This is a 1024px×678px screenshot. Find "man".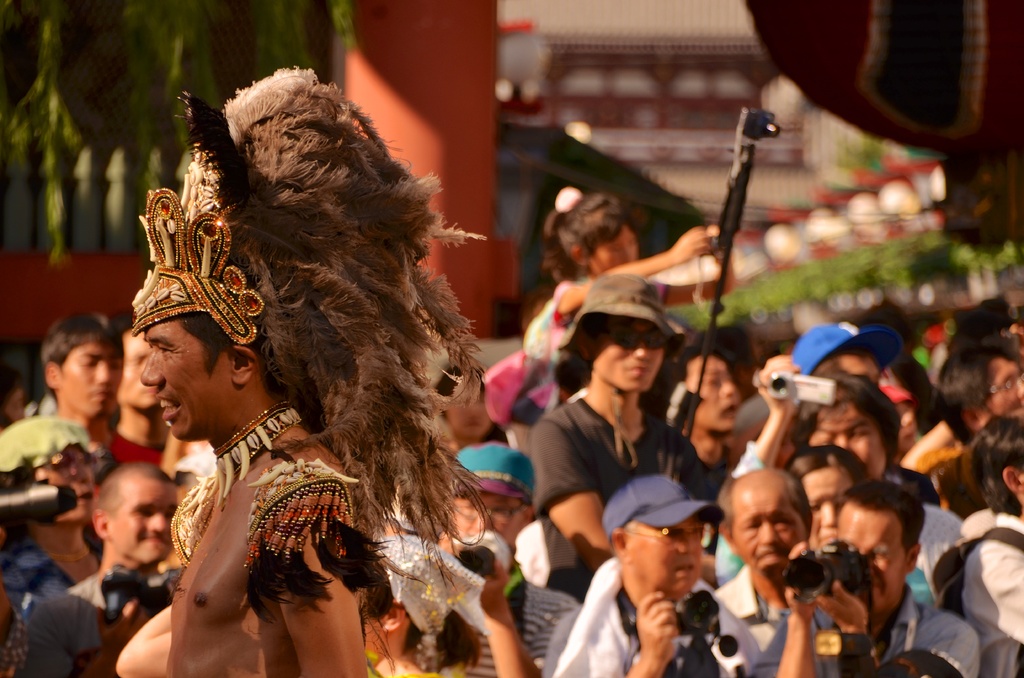
Bounding box: [935, 341, 1023, 452].
